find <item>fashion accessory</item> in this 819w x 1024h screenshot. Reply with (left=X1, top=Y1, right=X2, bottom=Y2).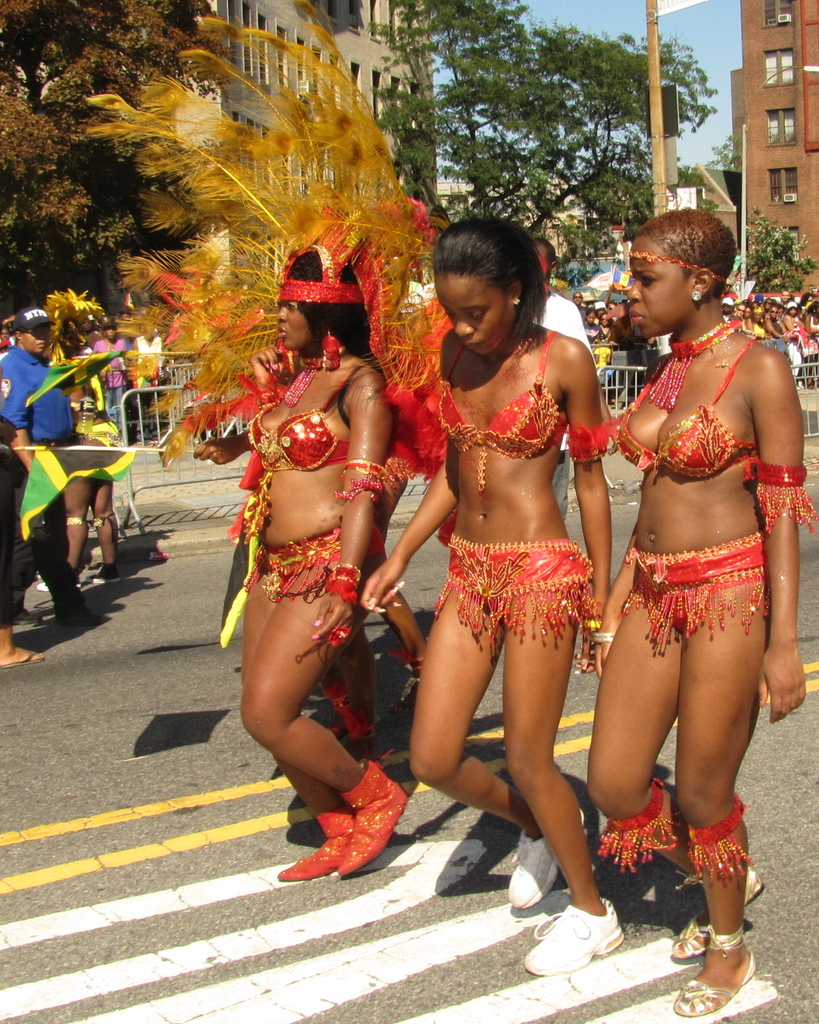
(left=645, top=314, right=745, bottom=409).
